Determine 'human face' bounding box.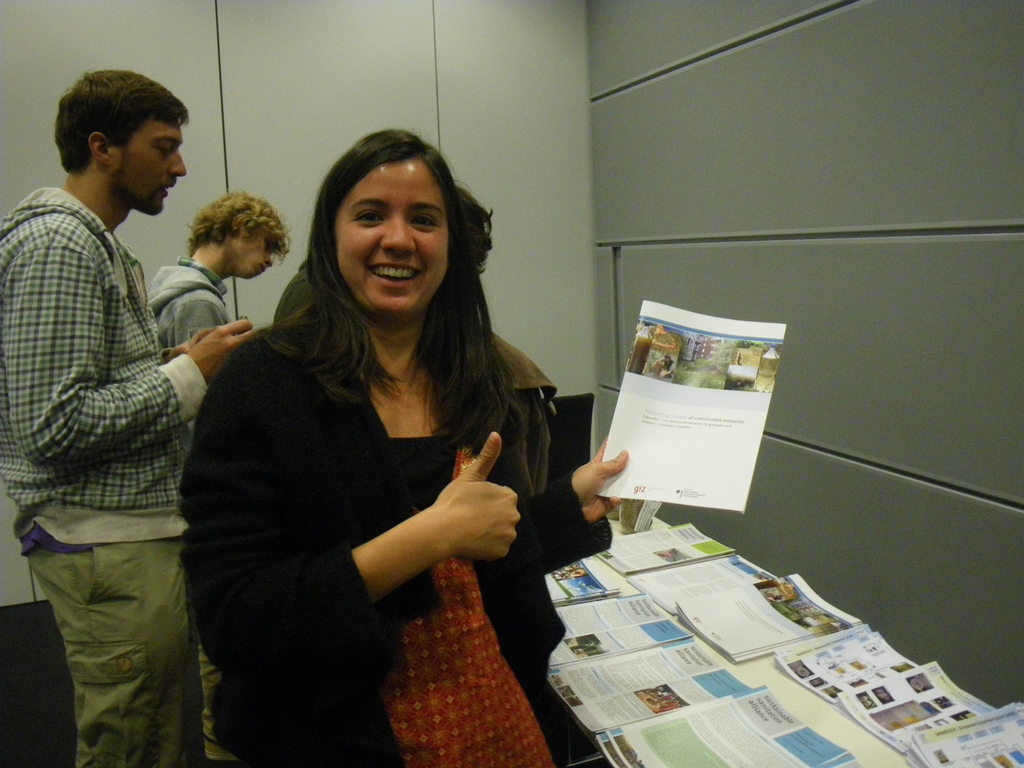
Determined: select_region(114, 118, 187, 220).
